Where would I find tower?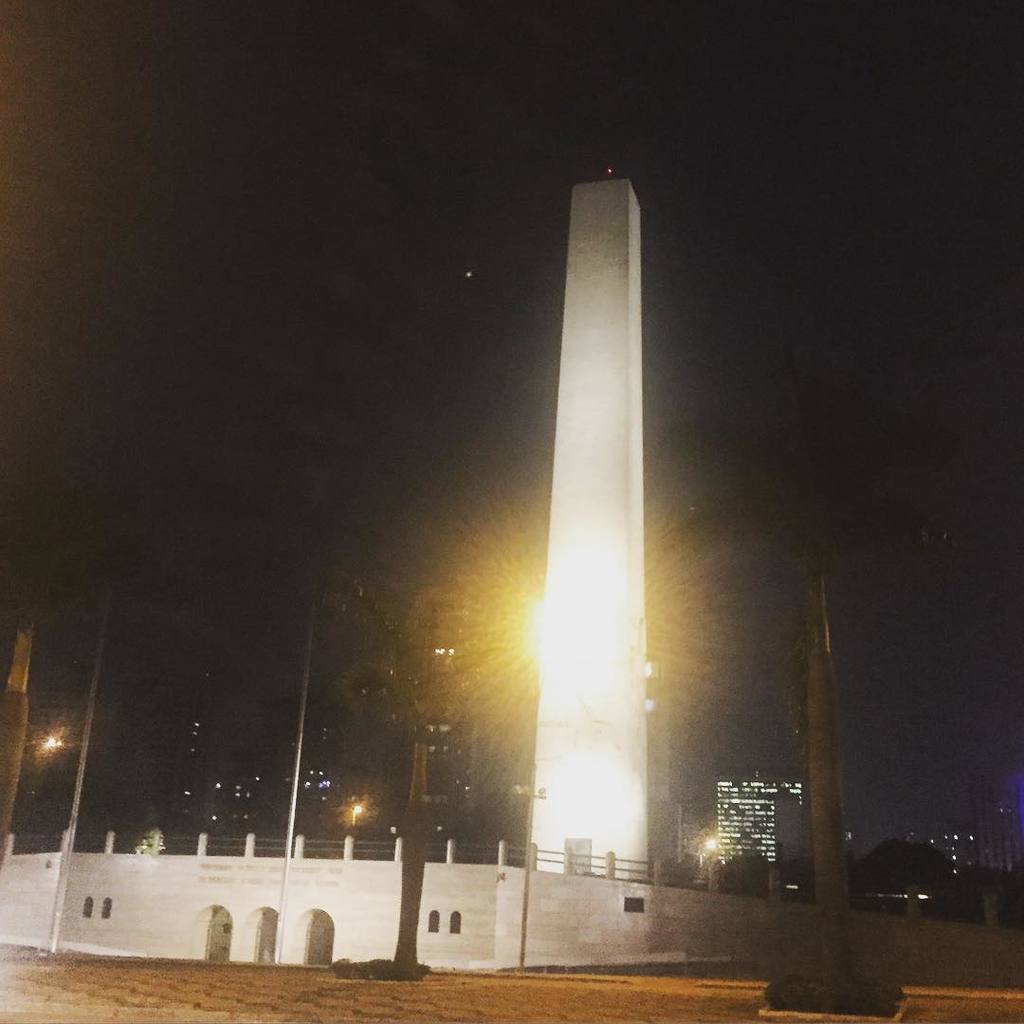
At (x1=523, y1=183, x2=644, y2=883).
